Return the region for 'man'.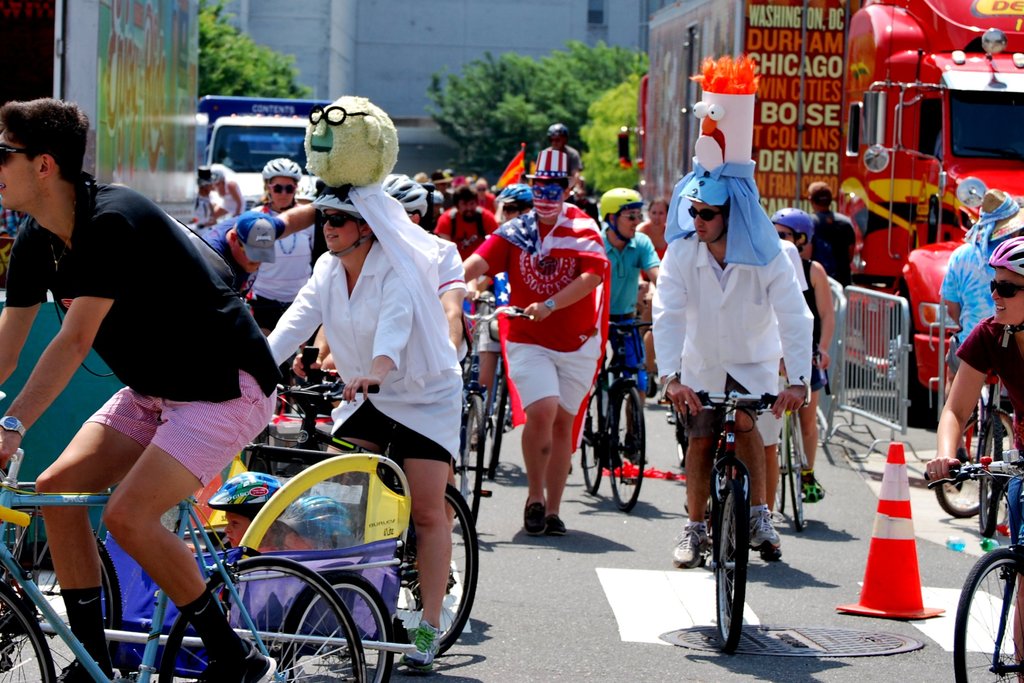
region(204, 203, 324, 300).
